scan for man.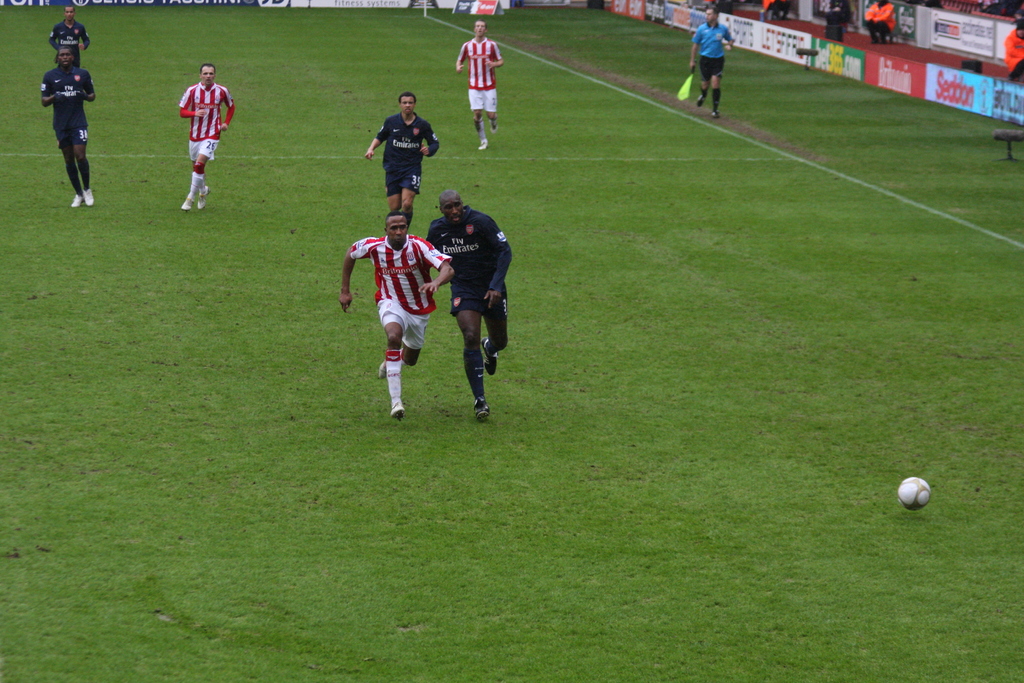
Scan result: [left=36, top=39, right=102, bottom=208].
